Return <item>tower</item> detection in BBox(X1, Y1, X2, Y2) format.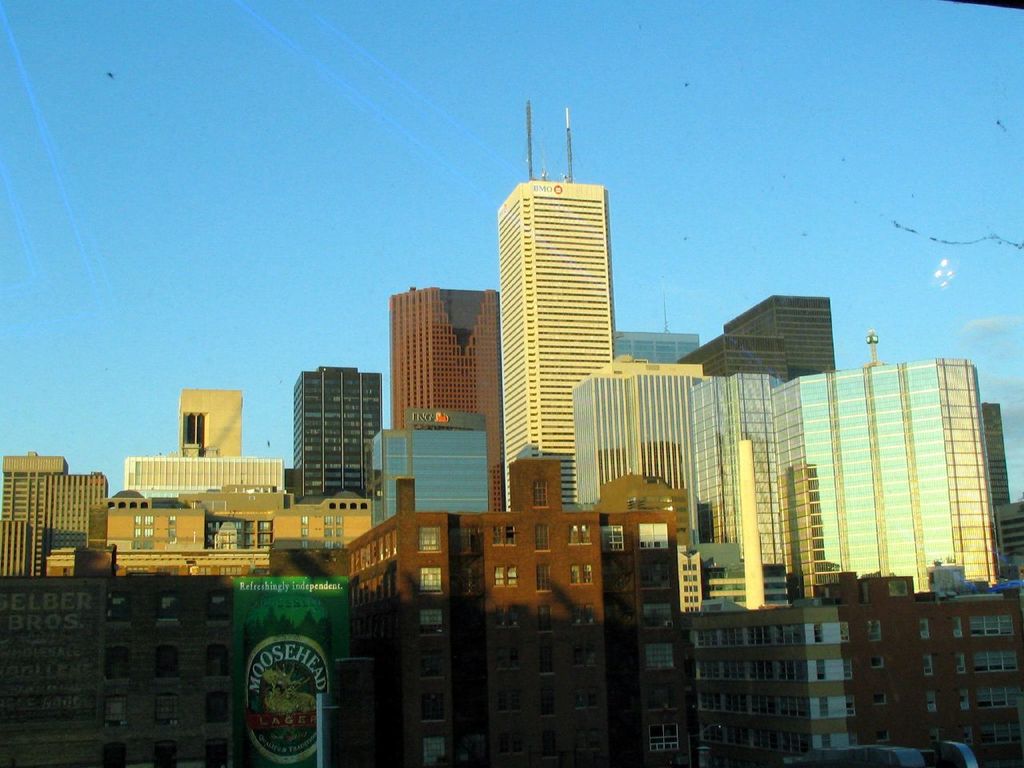
BBox(0, 452, 118, 574).
